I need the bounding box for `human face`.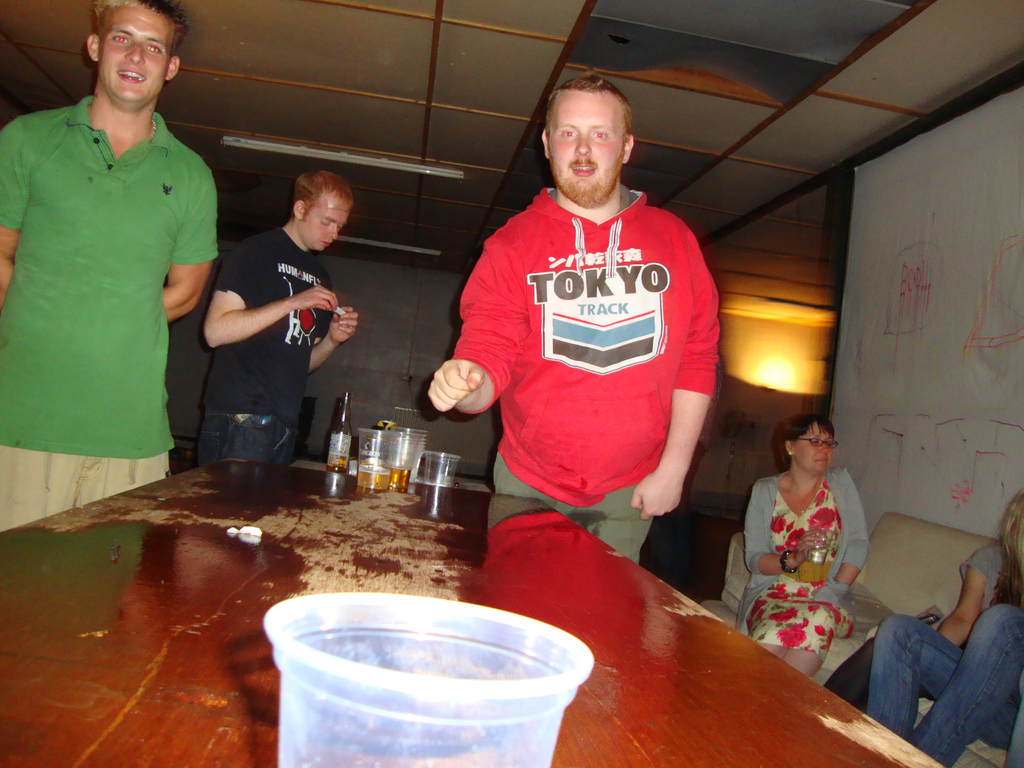
Here it is: x1=547 y1=89 x2=628 y2=205.
